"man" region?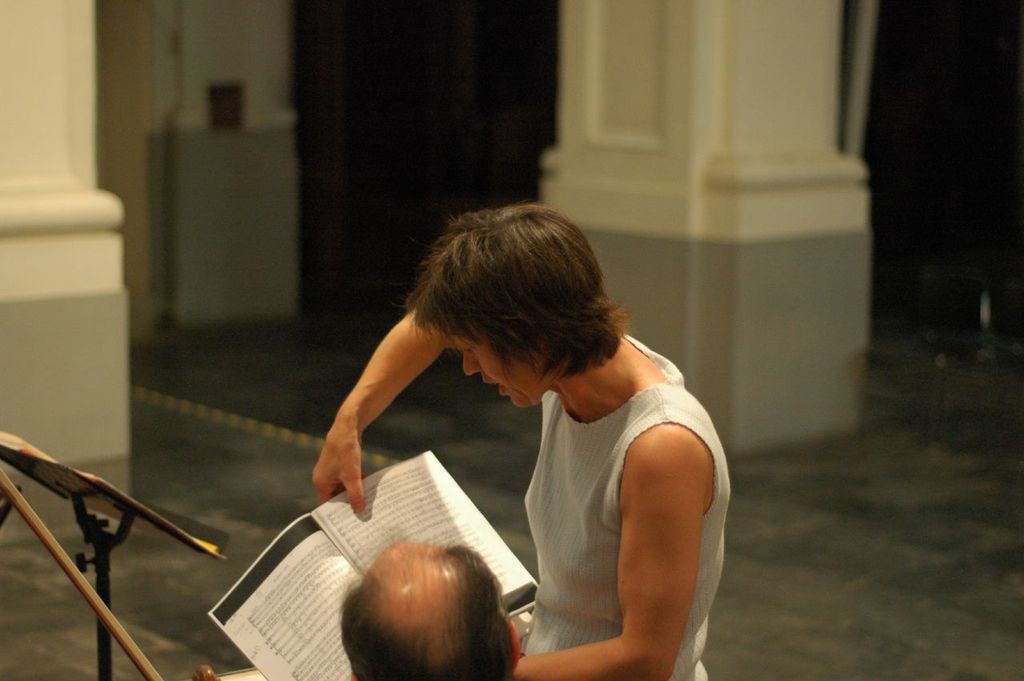
305:523:530:680
